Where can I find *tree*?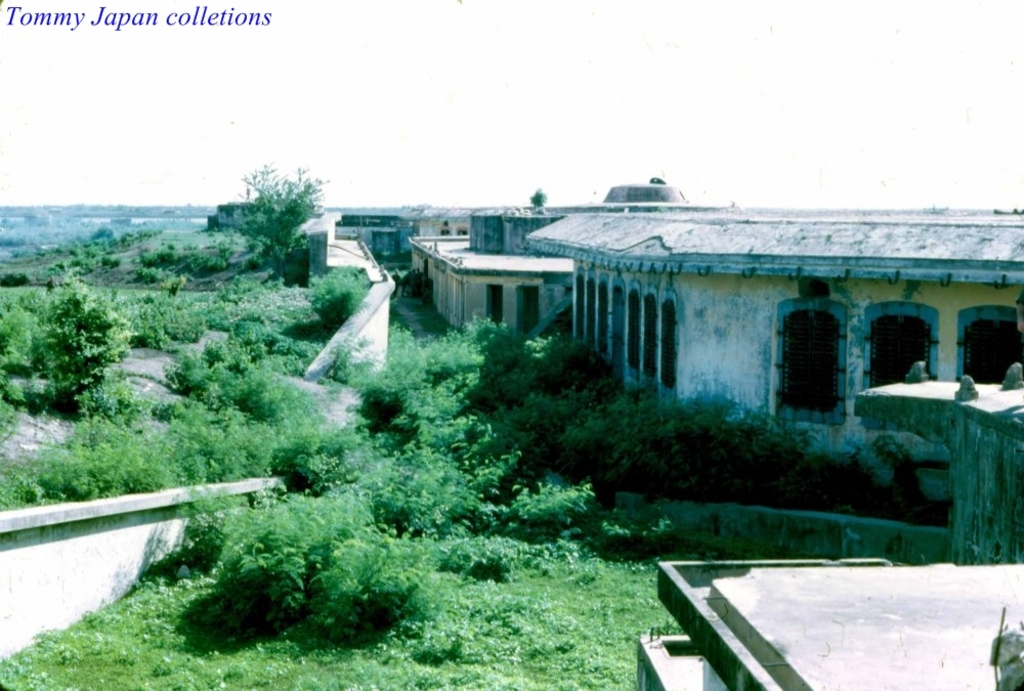
You can find it at bbox=[0, 275, 130, 415].
